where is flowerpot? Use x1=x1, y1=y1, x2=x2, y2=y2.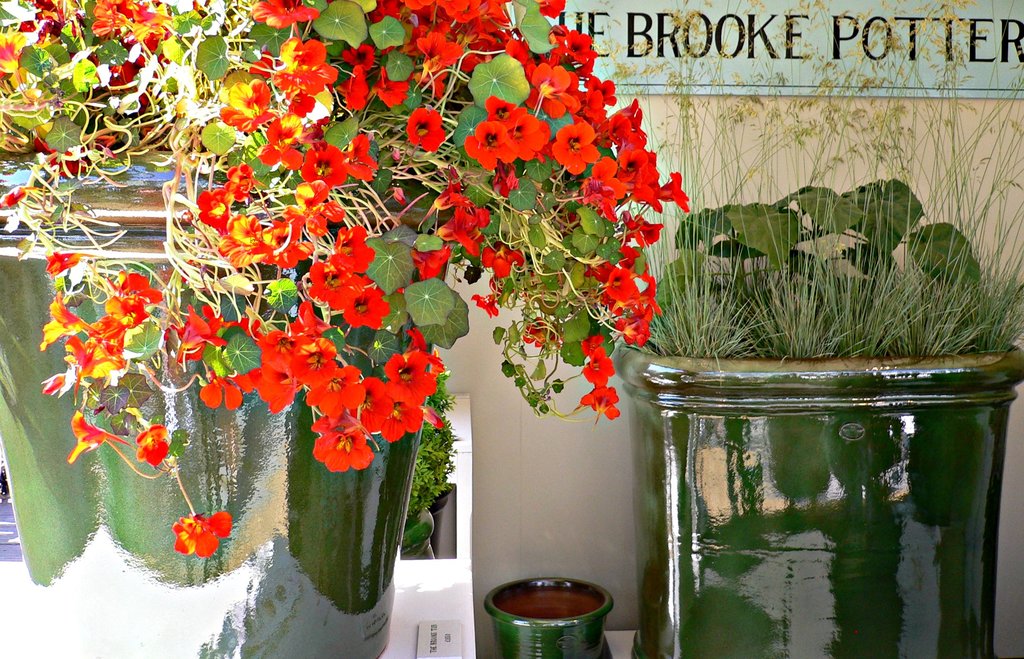
x1=630, y1=267, x2=1023, y2=651.
